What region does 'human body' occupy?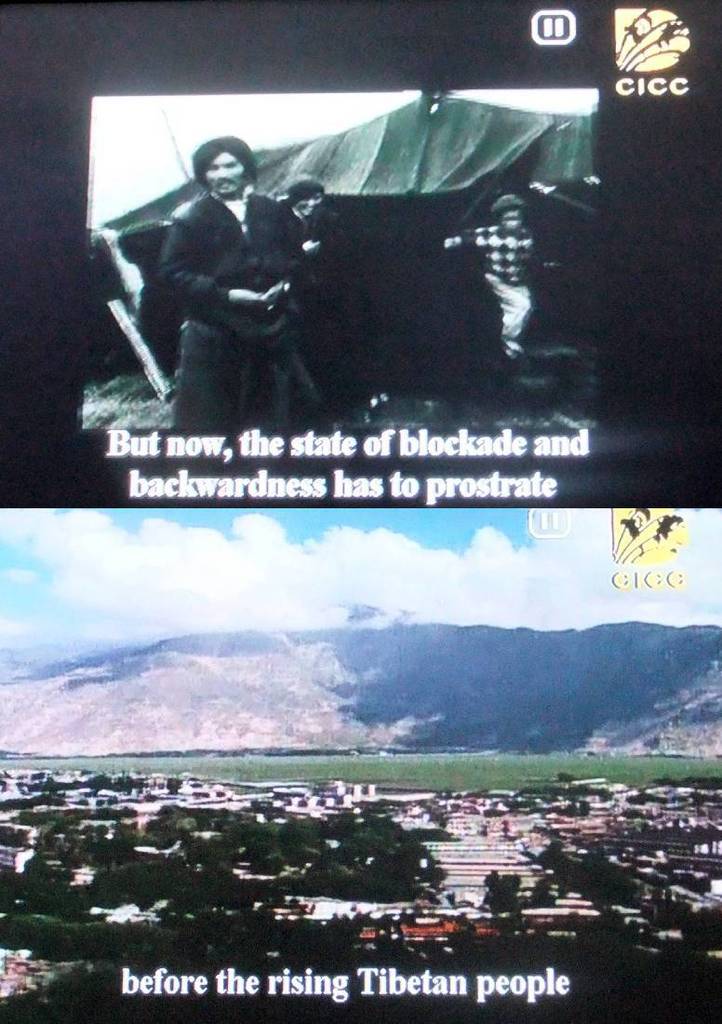
Rect(298, 208, 341, 404).
